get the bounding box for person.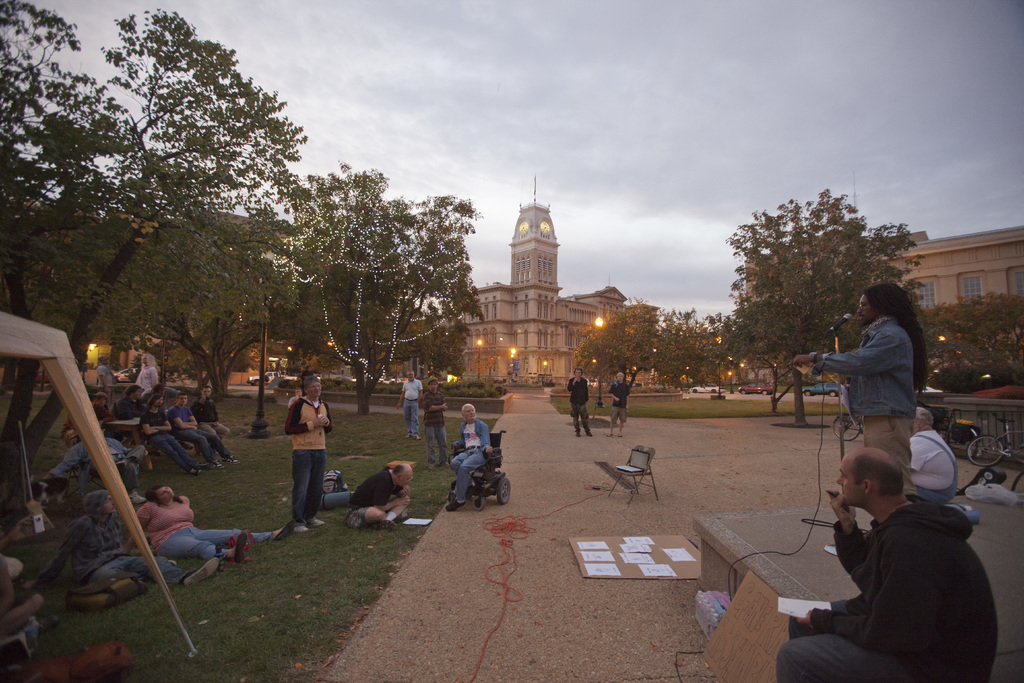
pyautogui.locateOnScreen(445, 403, 493, 507).
